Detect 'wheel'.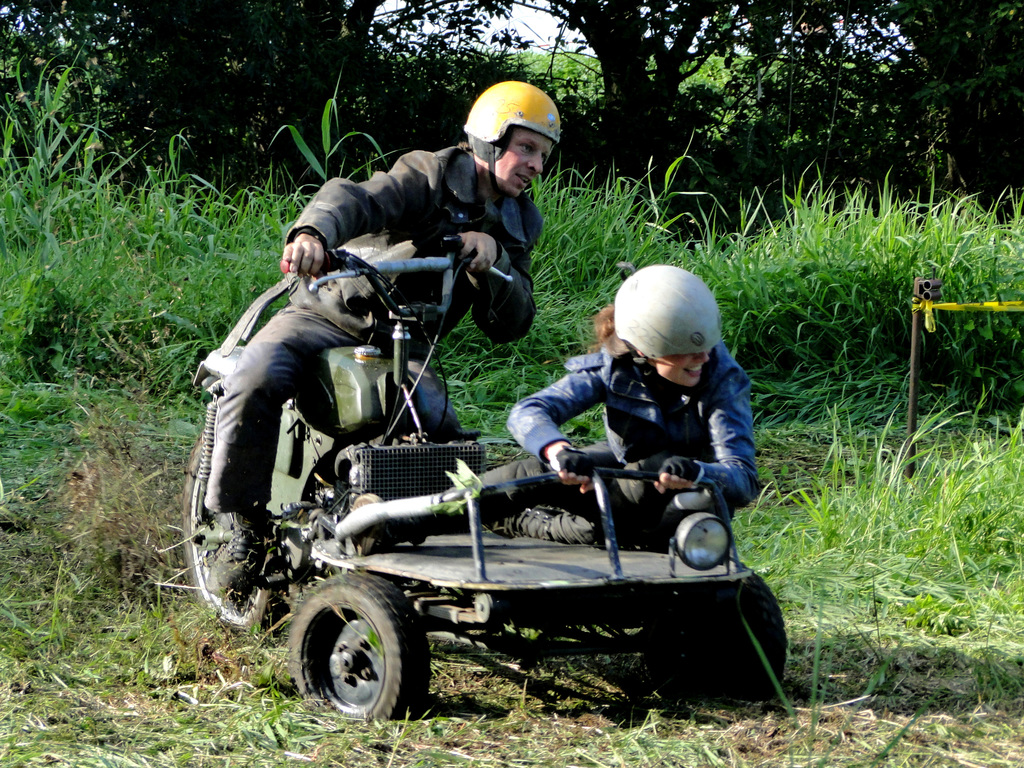
Detected at locate(292, 589, 425, 727).
